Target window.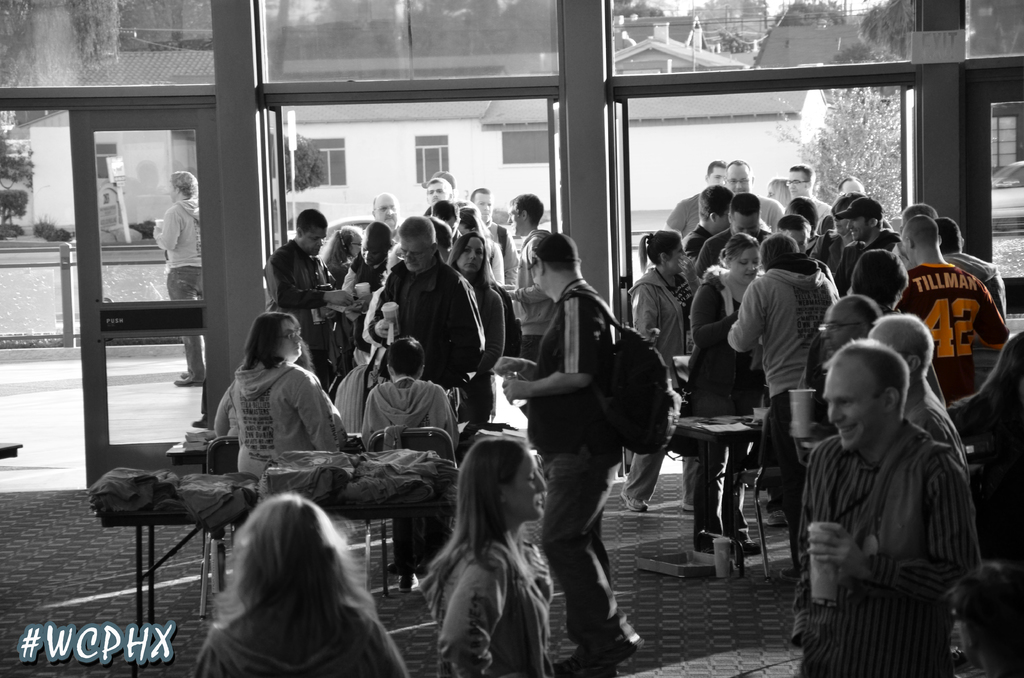
Target region: select_region(413, 129, 454, 186).
